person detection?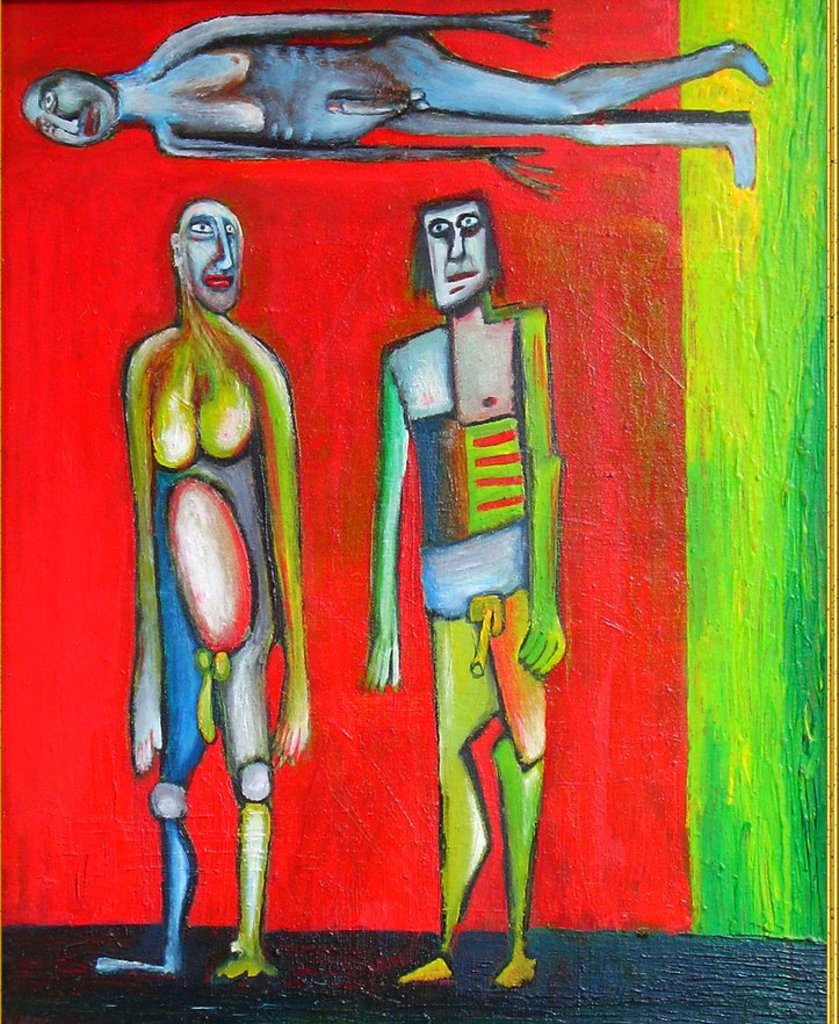
{"left": 93, "top": 207, "right": 311, "bottom": 978}
